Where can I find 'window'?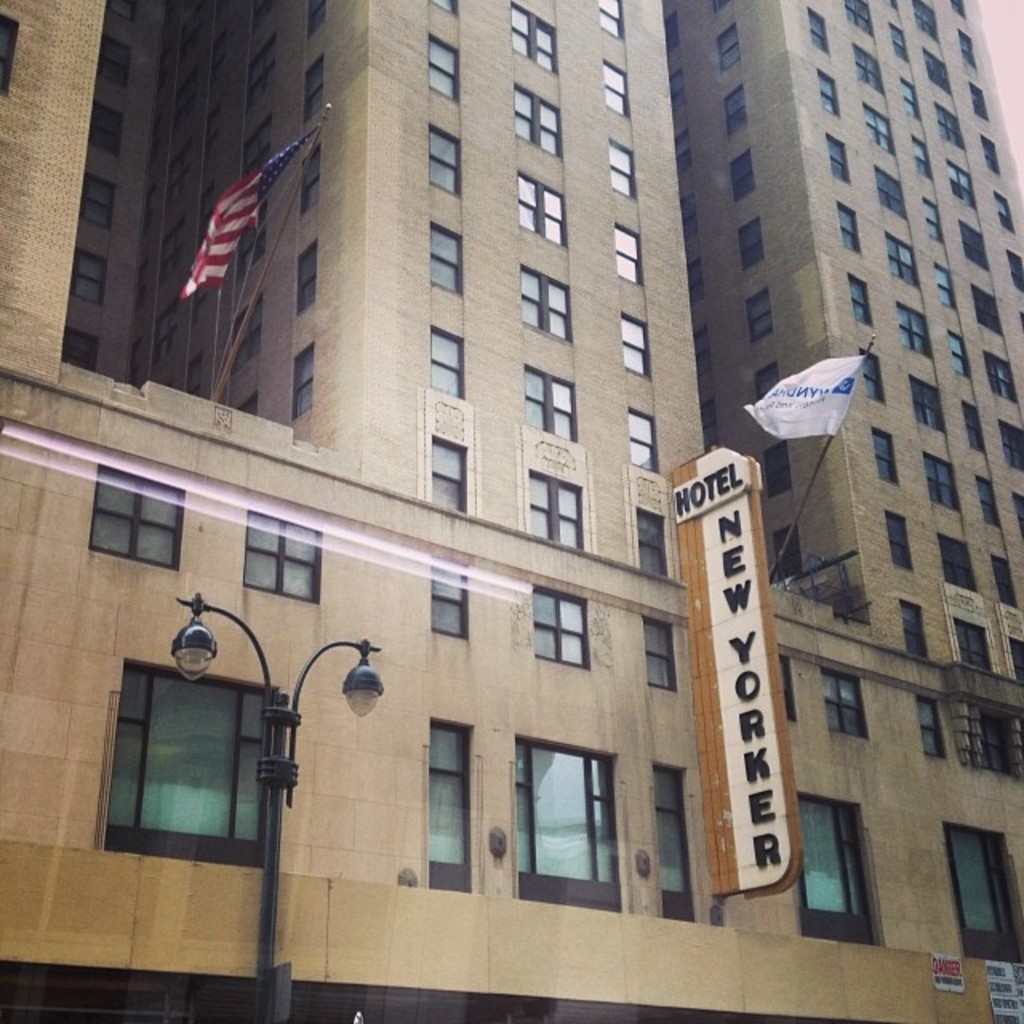
You can find it at region(514, 734, 619, 910).
